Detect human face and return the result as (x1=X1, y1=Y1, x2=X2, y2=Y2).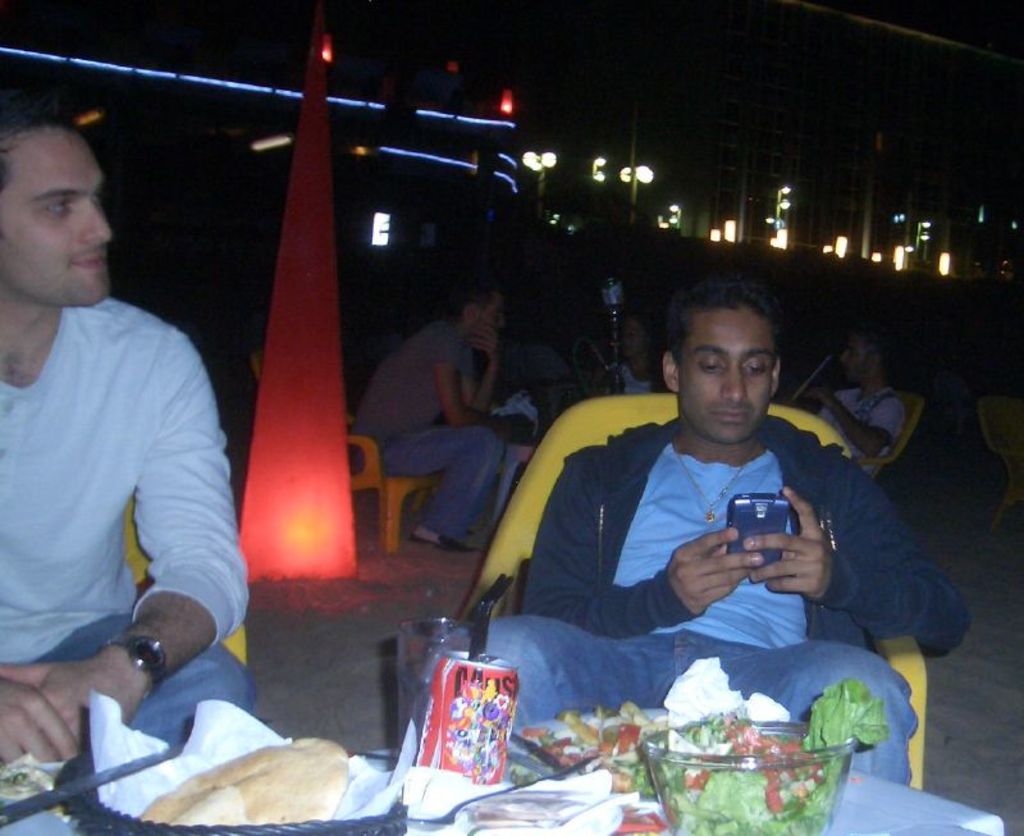
(x1=835, y1=335, x2=868, y2=383).
